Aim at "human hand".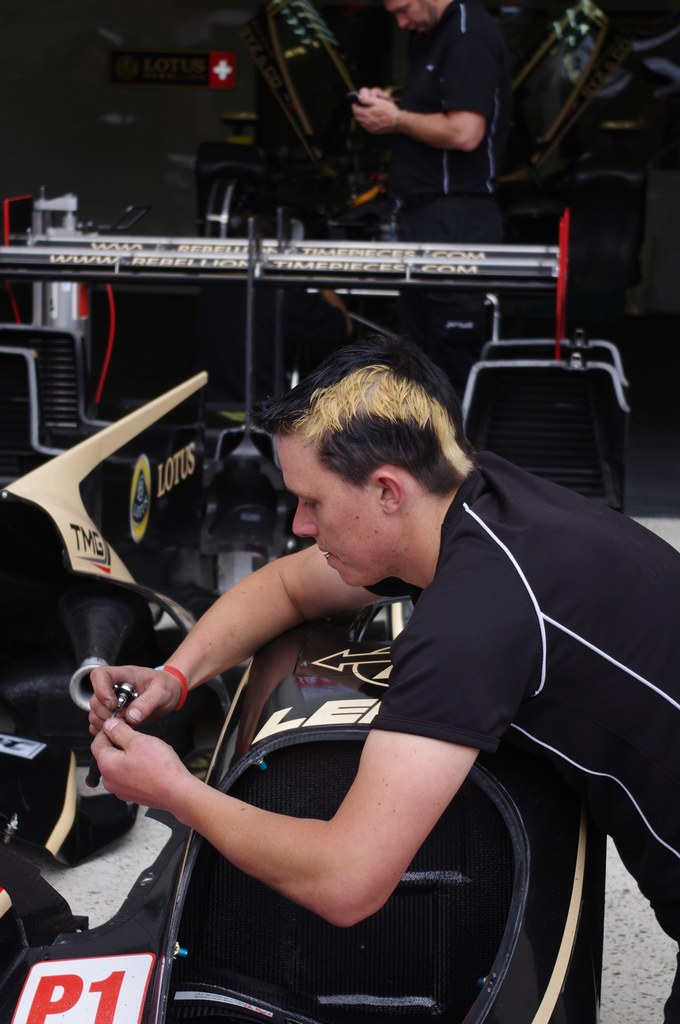
Aimed at detection(88, 716, 190, 813).
